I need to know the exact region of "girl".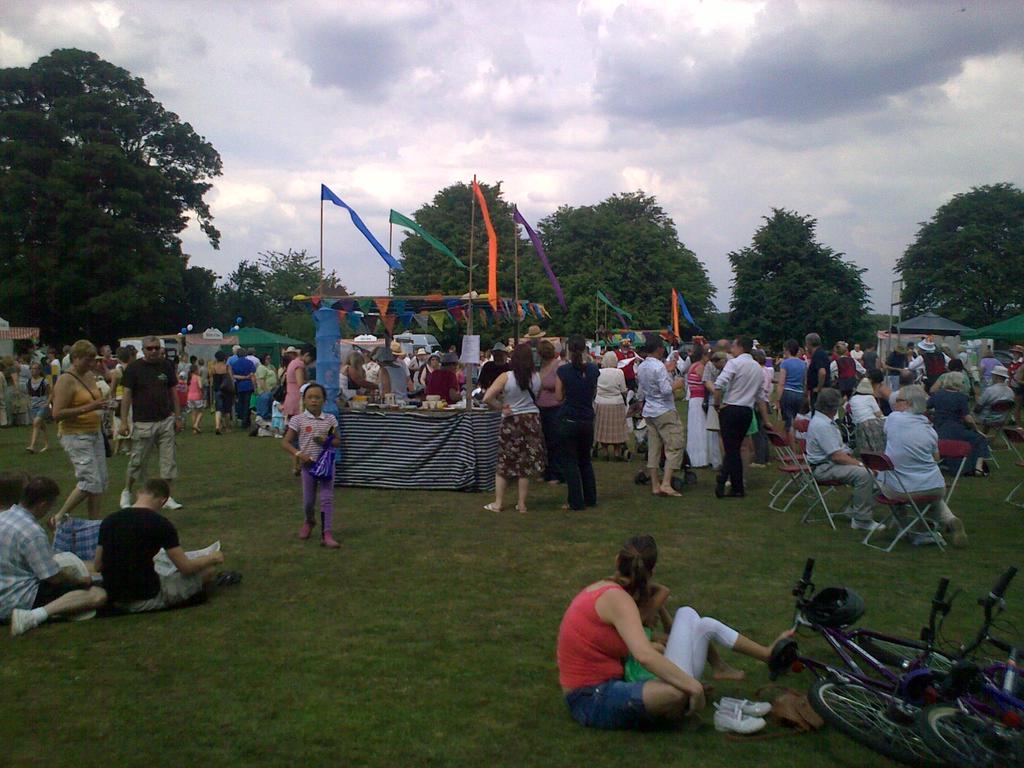
Region: box(282, 336, 307, 418).
